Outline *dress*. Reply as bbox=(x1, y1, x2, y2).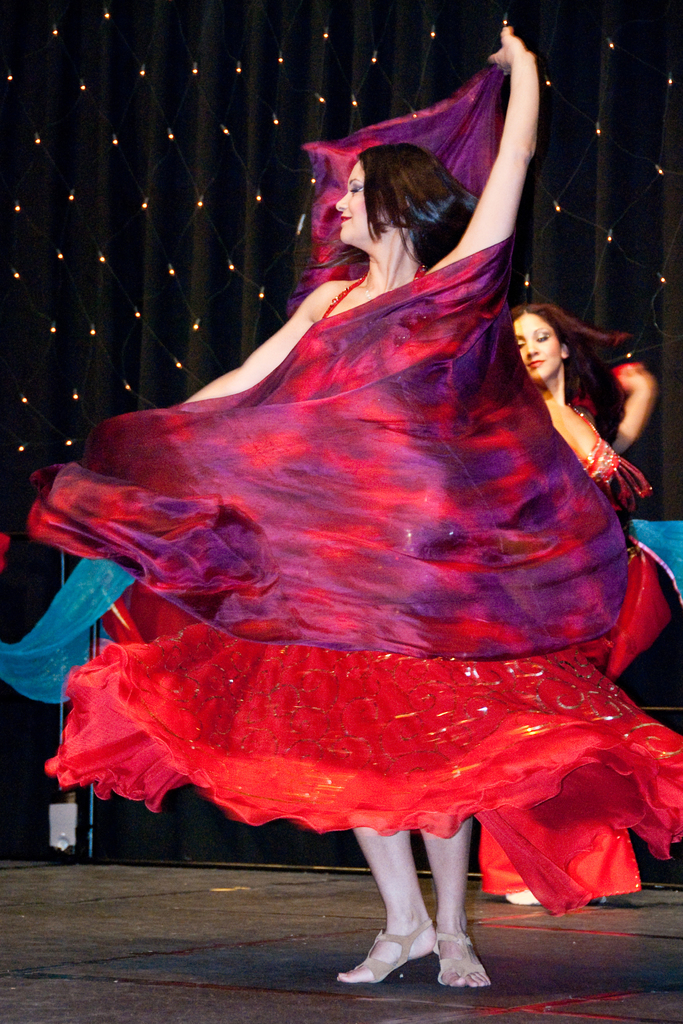
bbox=(0, 396, 682, 896).
